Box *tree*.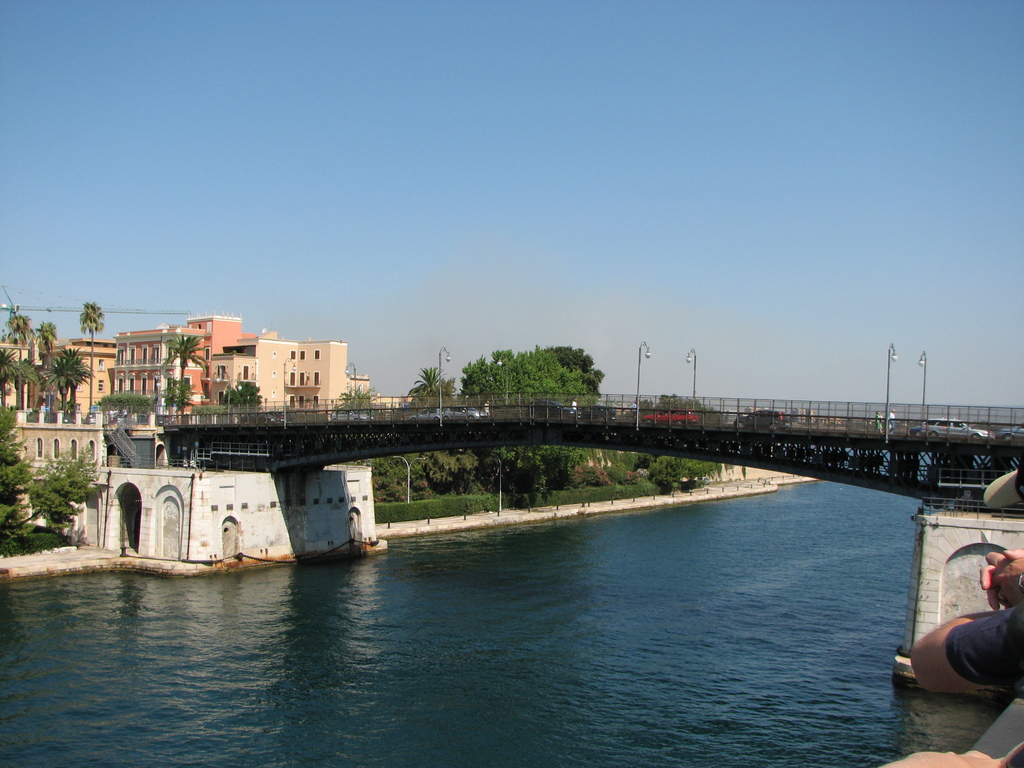
5,312,33,346.
